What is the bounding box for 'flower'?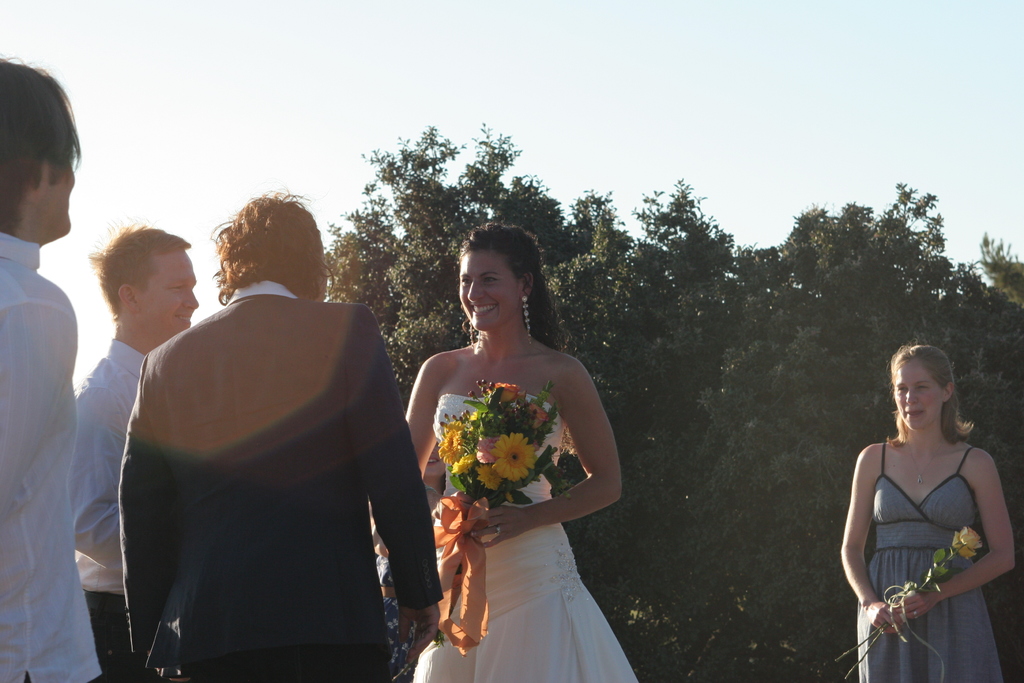
953 533 977 563.
